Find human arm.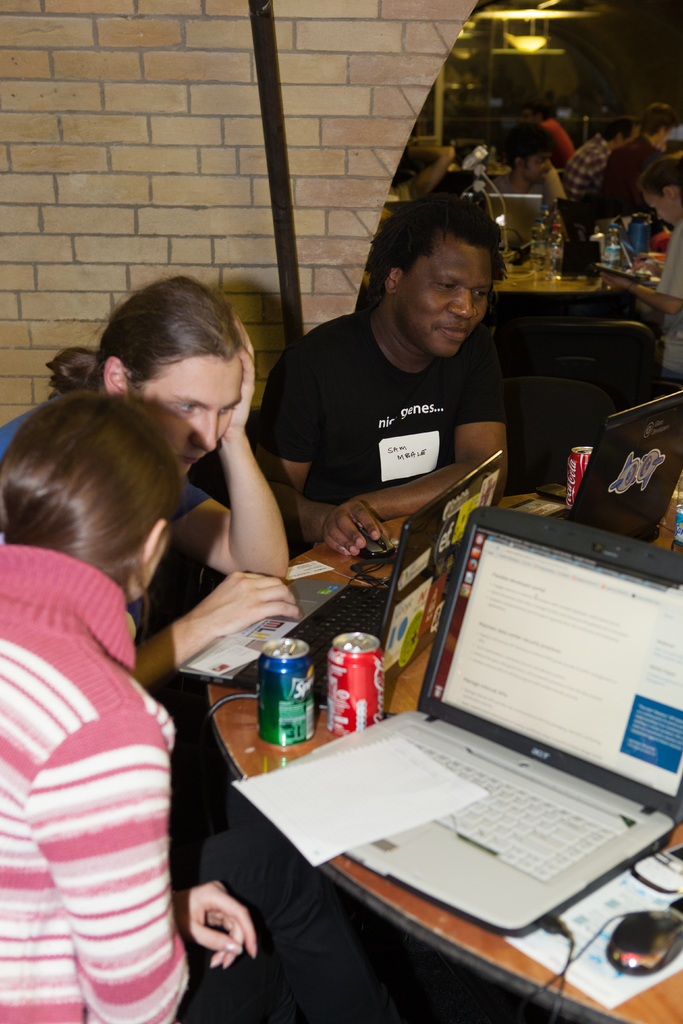
locate(40, 619, 172, 975).
